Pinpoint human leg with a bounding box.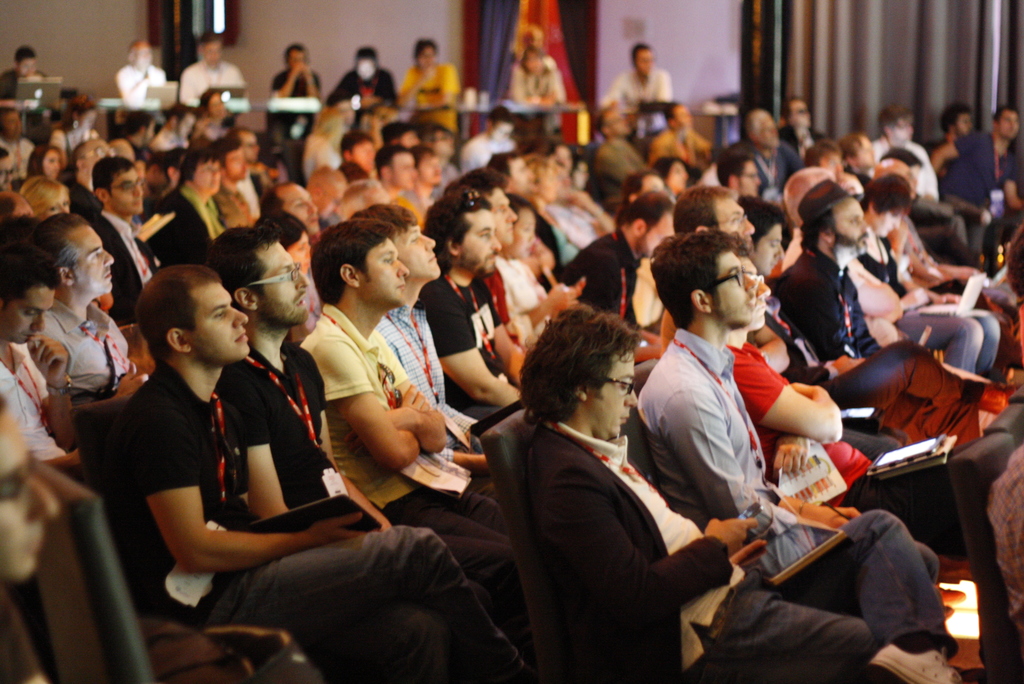
bbox=(899, 309, 978, 377).
